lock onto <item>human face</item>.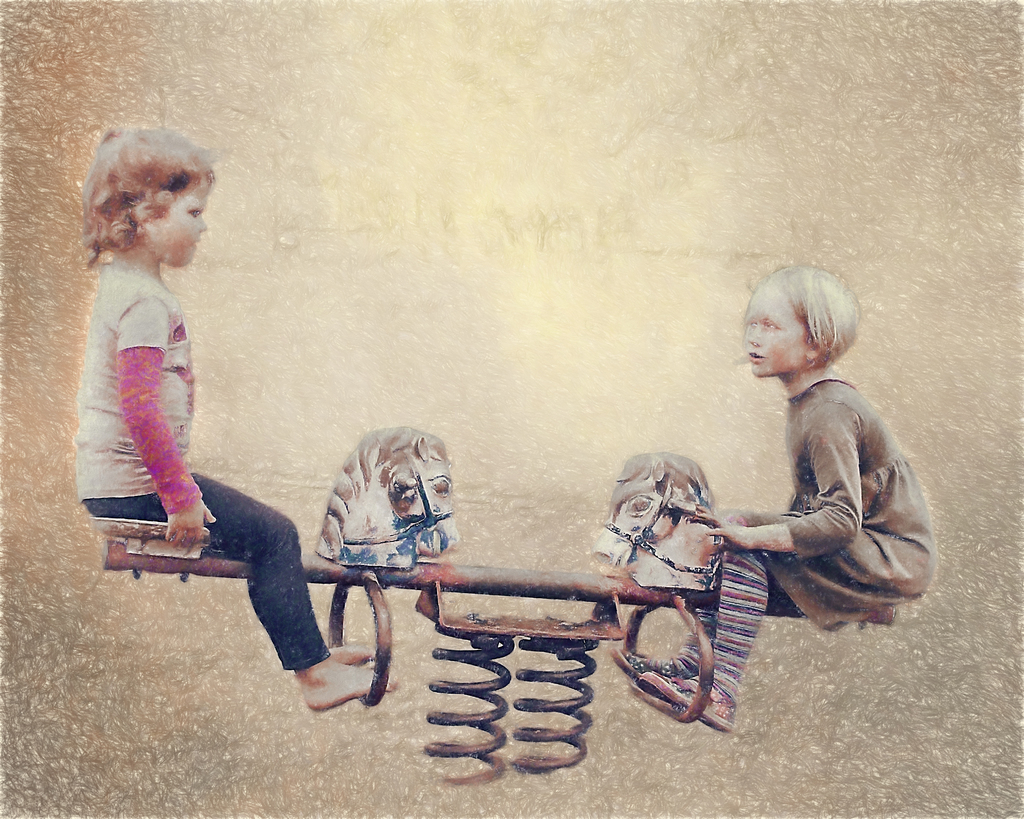
Locked: bbox=(153, 185, 209, 269).
